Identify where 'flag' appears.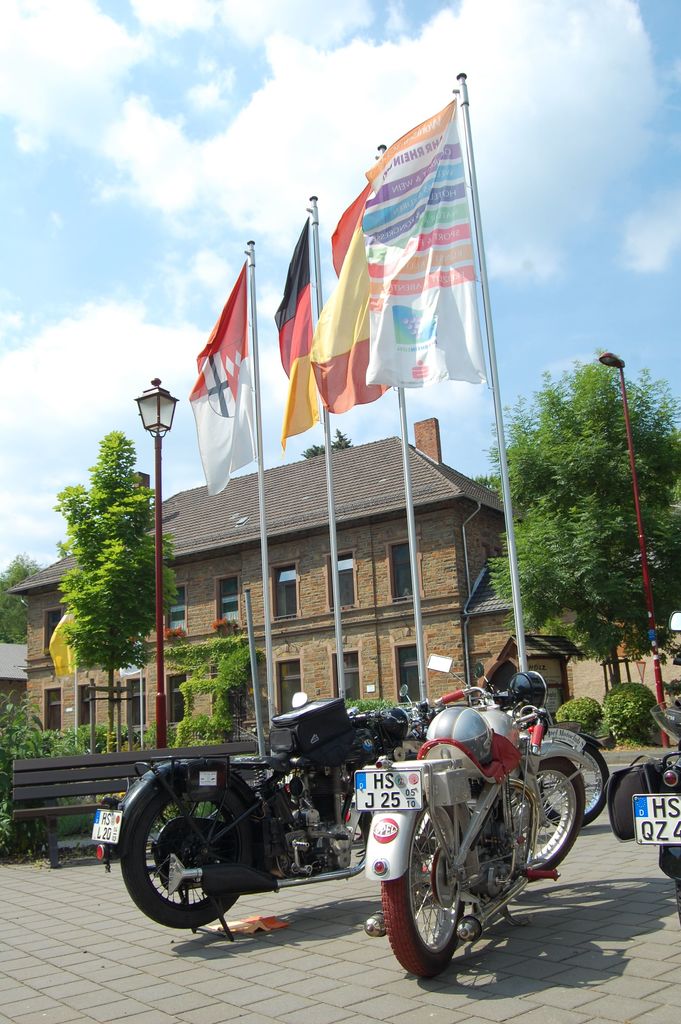
Appears at Rect(262, 220, 327, 445).
